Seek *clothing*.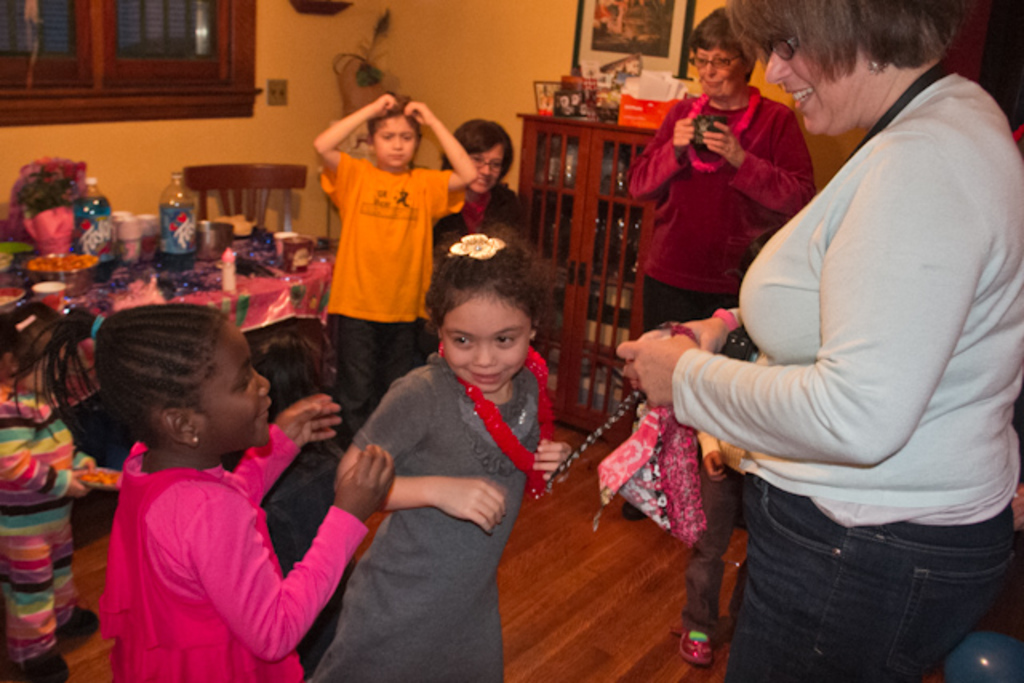
91, 432, 365, 681.
